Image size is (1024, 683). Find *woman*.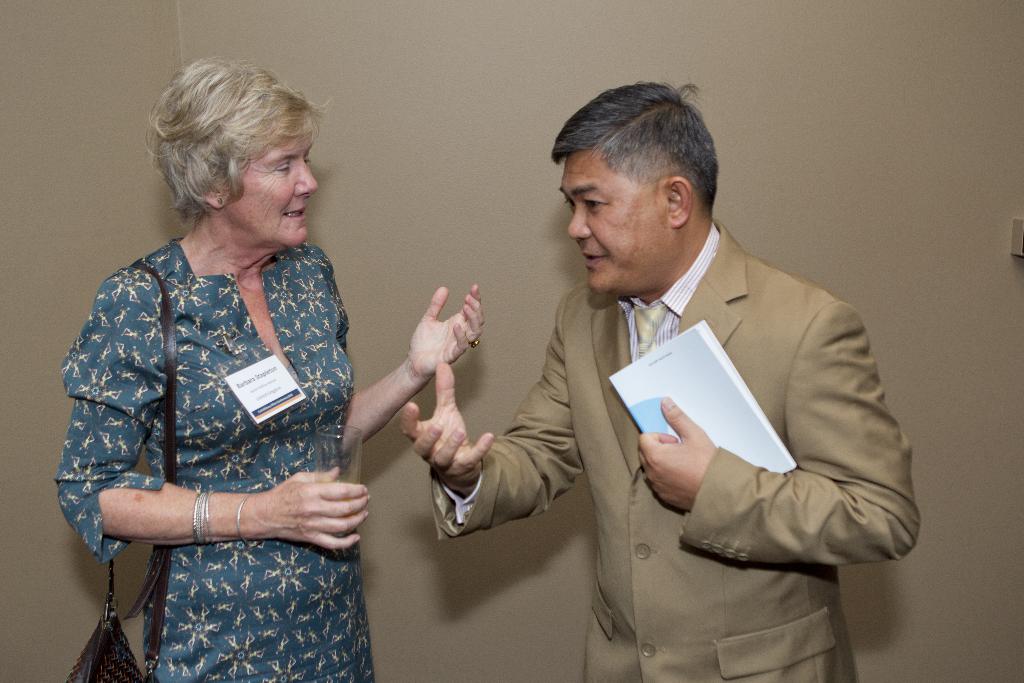
45 43 392 680.
